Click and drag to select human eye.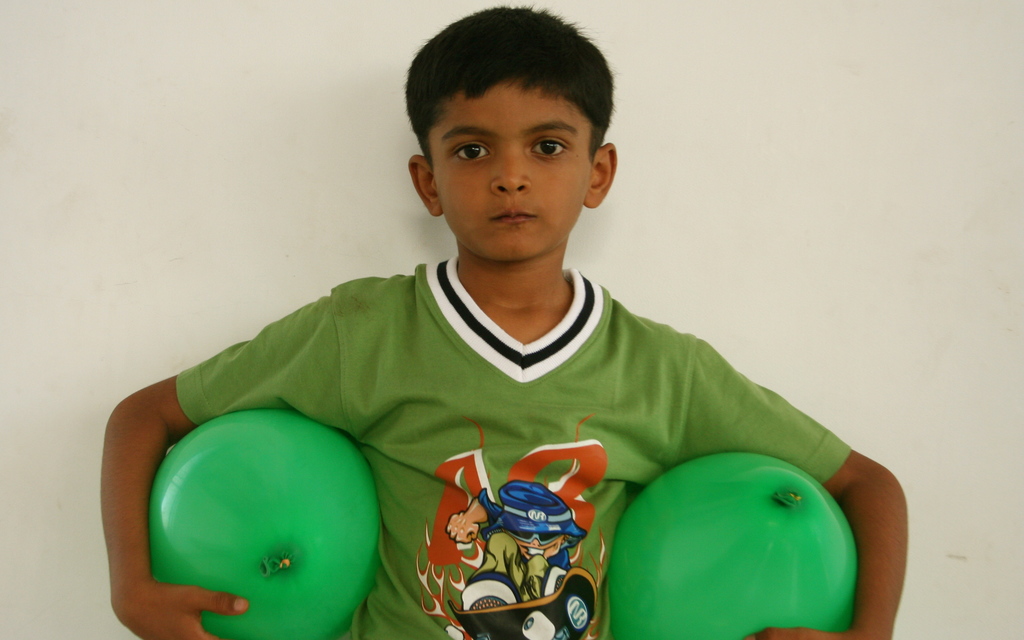
Selection: box=[450, 138, 492, 165].
